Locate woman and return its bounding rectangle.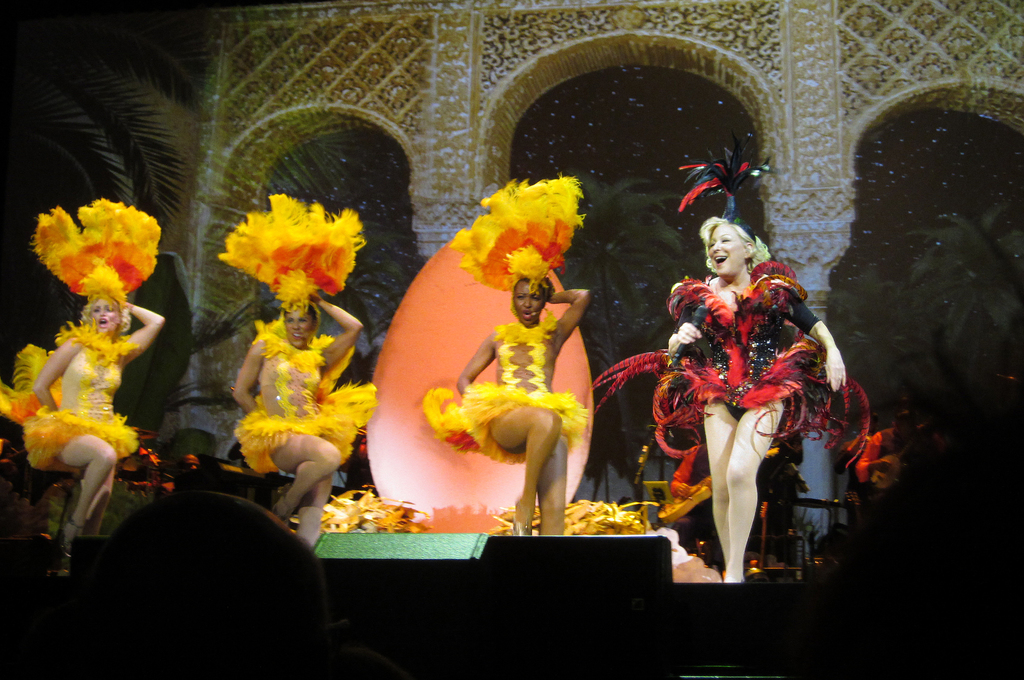
[x1=0, y1=193, x2=168, y2=555].
